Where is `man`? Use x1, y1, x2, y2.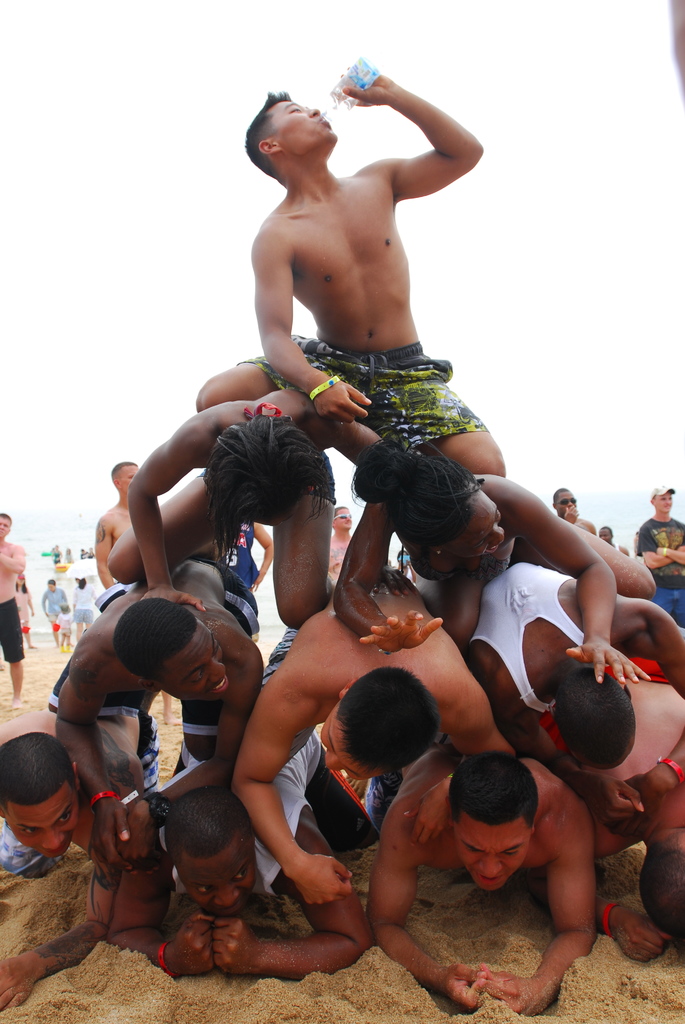
466, 653, 684, 817.
